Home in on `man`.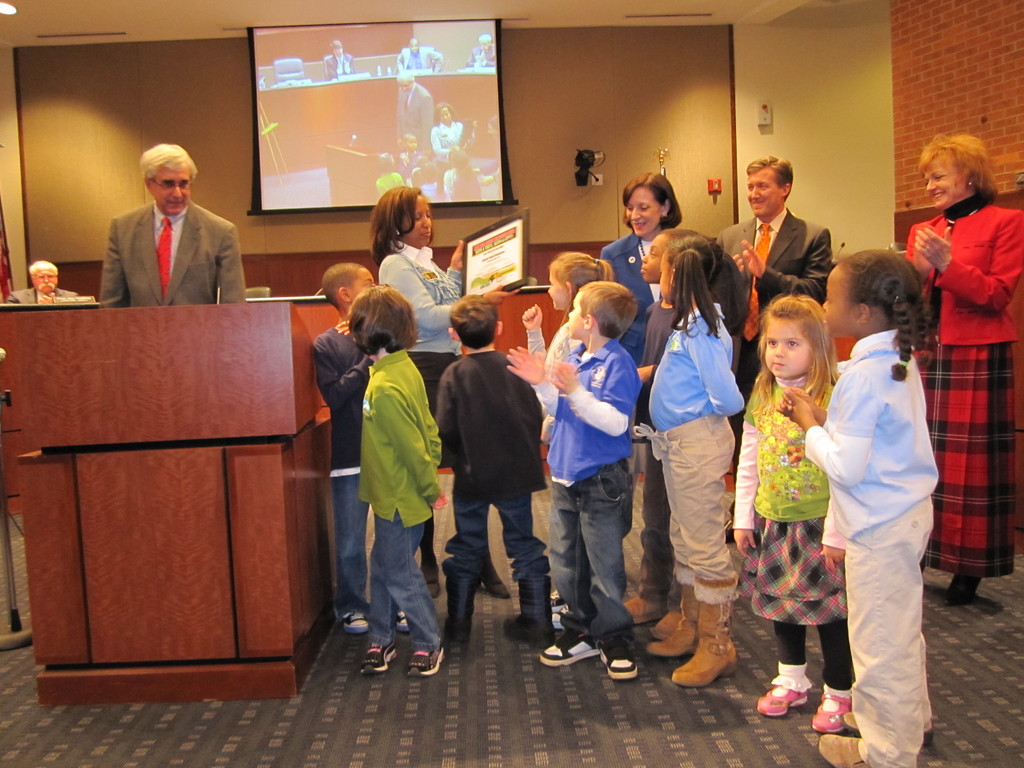
Homed in at 714, 154, 835, 545.
